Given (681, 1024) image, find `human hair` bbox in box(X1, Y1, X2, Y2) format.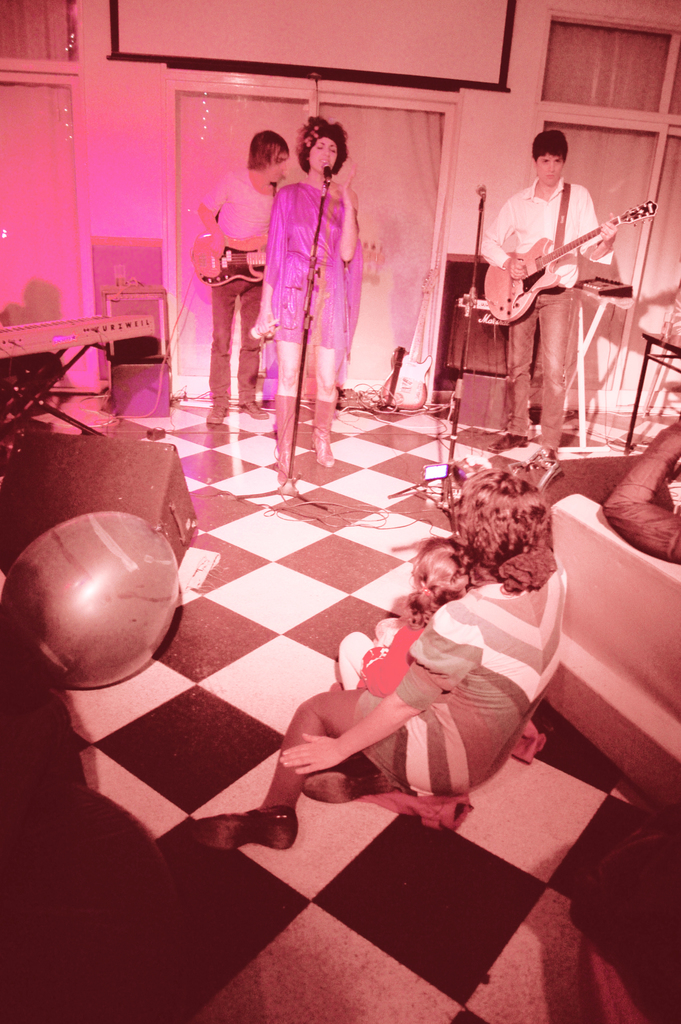
box(527, 129, 569, 161).
